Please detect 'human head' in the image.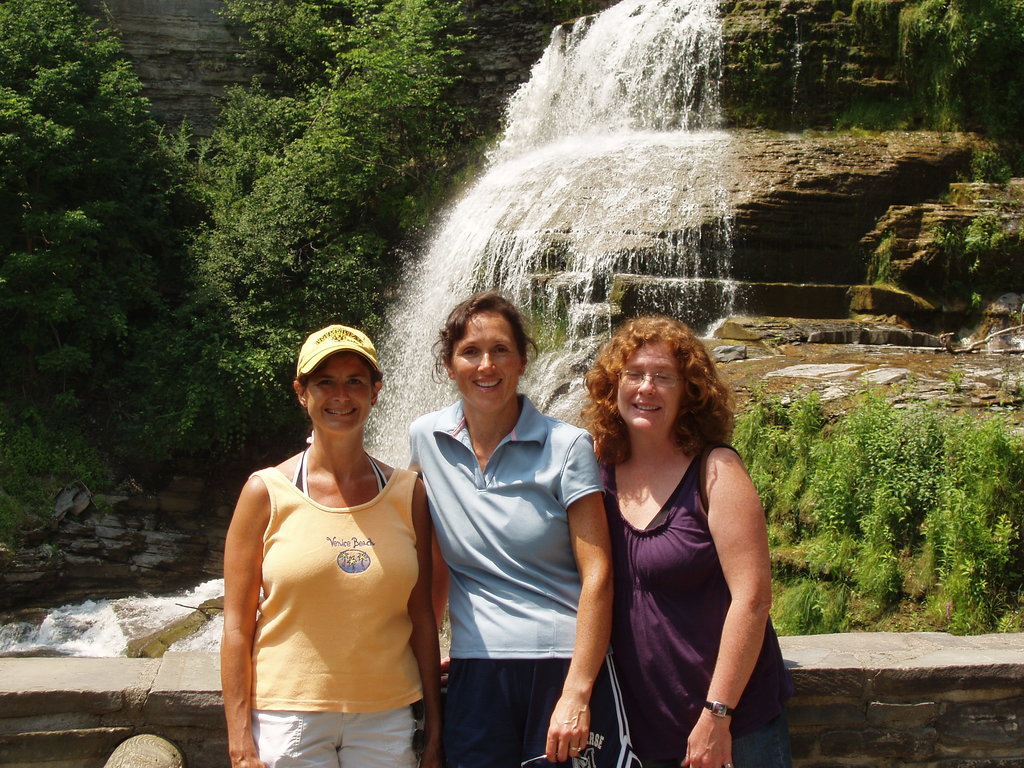
bbox=(285, 330, 380, 449).
